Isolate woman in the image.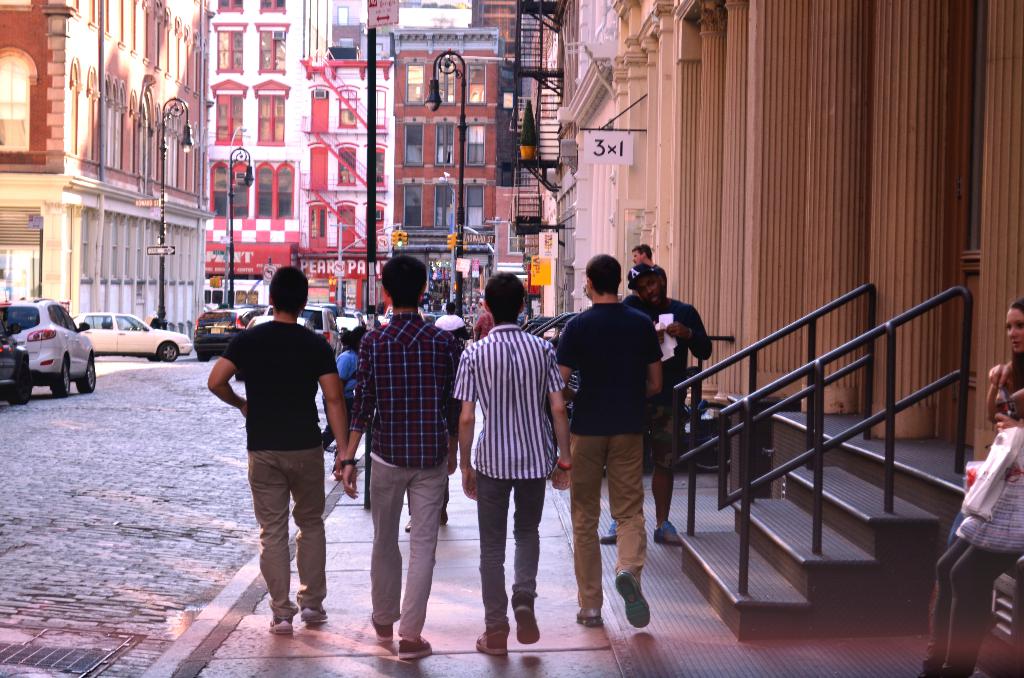
Isolated region: {"left": 944, "top": 297, "right": 1023, "bottom": 538}.
